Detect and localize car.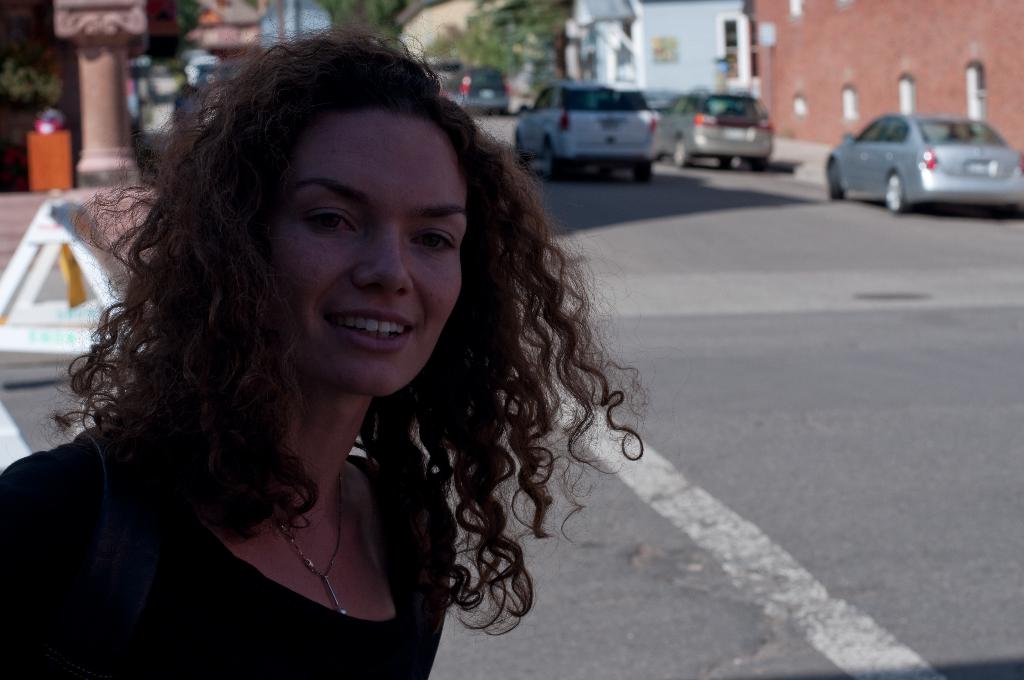
Localized at select_region(653, 92, 783, 166).
